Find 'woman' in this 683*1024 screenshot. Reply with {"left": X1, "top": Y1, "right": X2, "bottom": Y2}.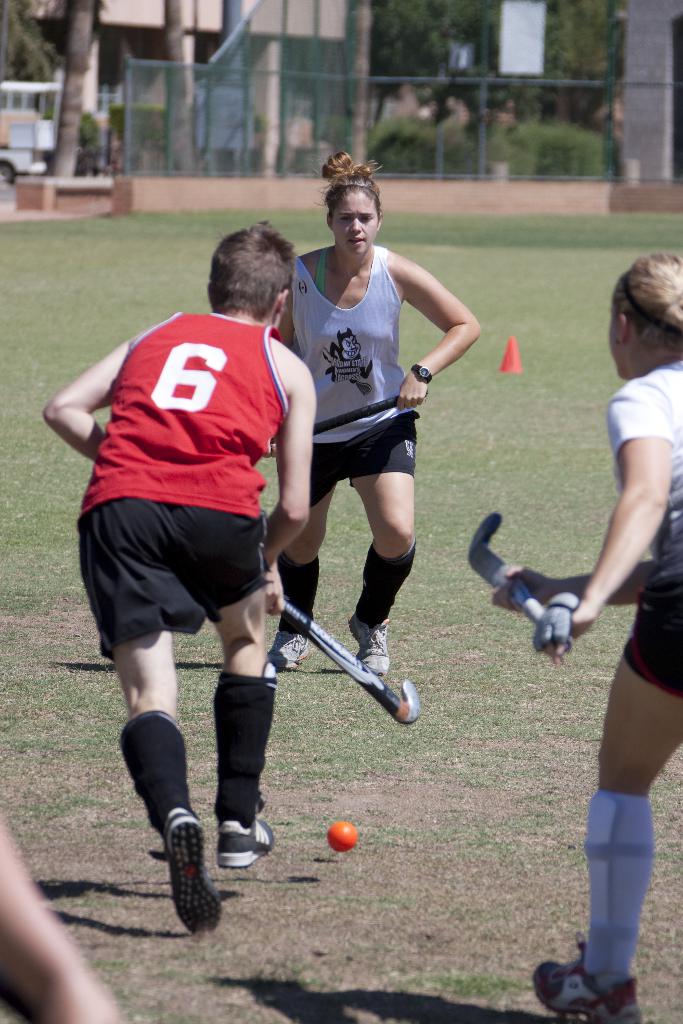
{"left": 498, "top": 250, "right": 682, "bottom": 1023}.
